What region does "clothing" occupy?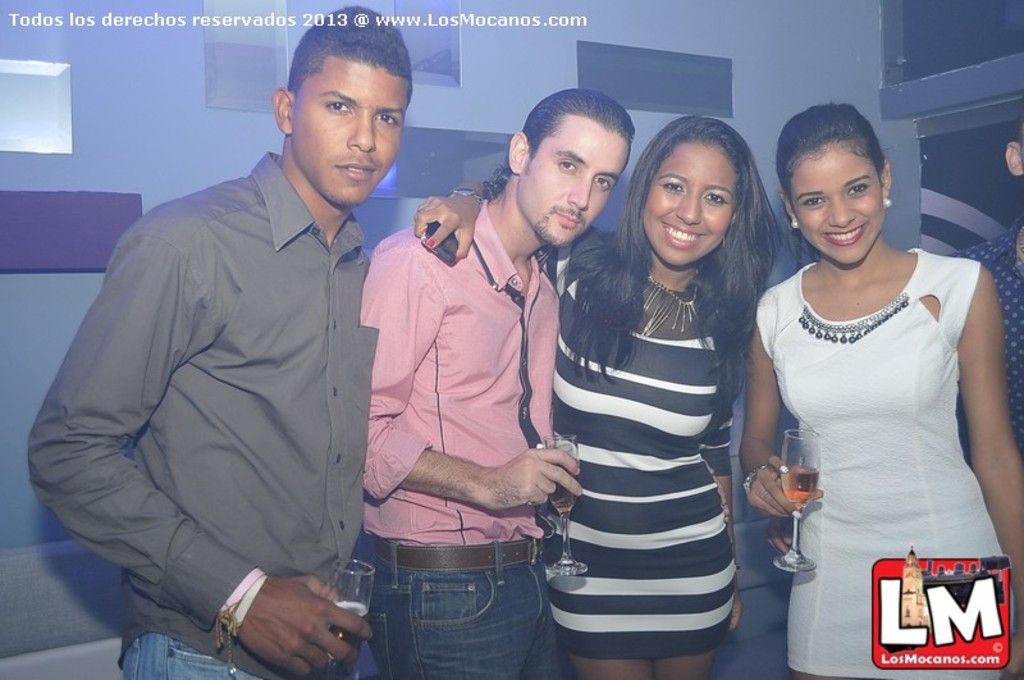
539, 243, 736, 663.
